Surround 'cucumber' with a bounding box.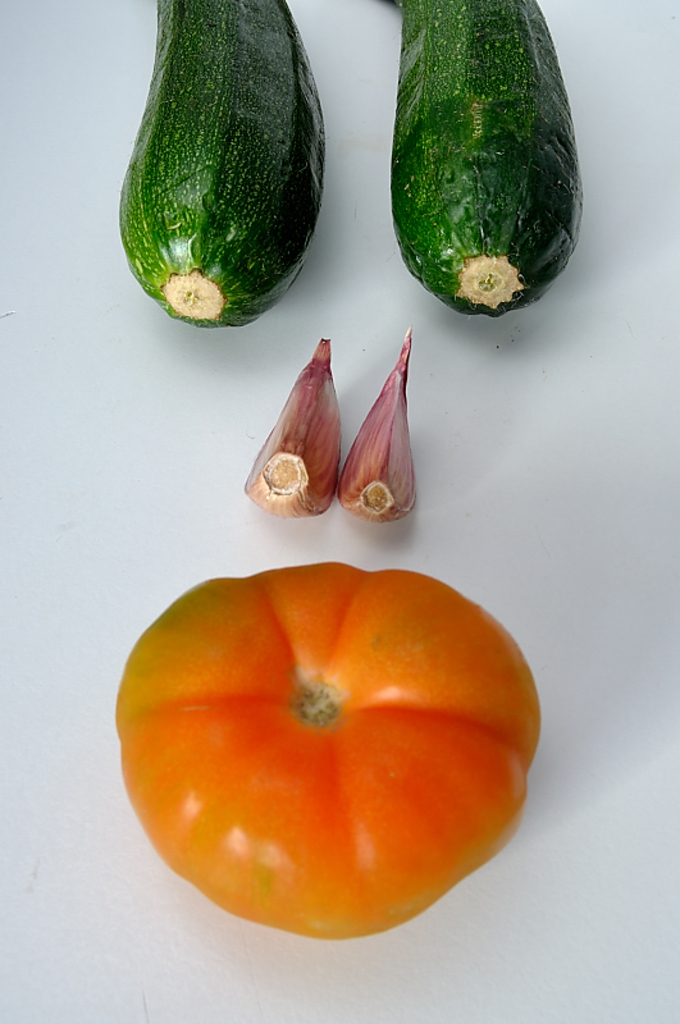
<region>122, 0, 324, 326</region>.
